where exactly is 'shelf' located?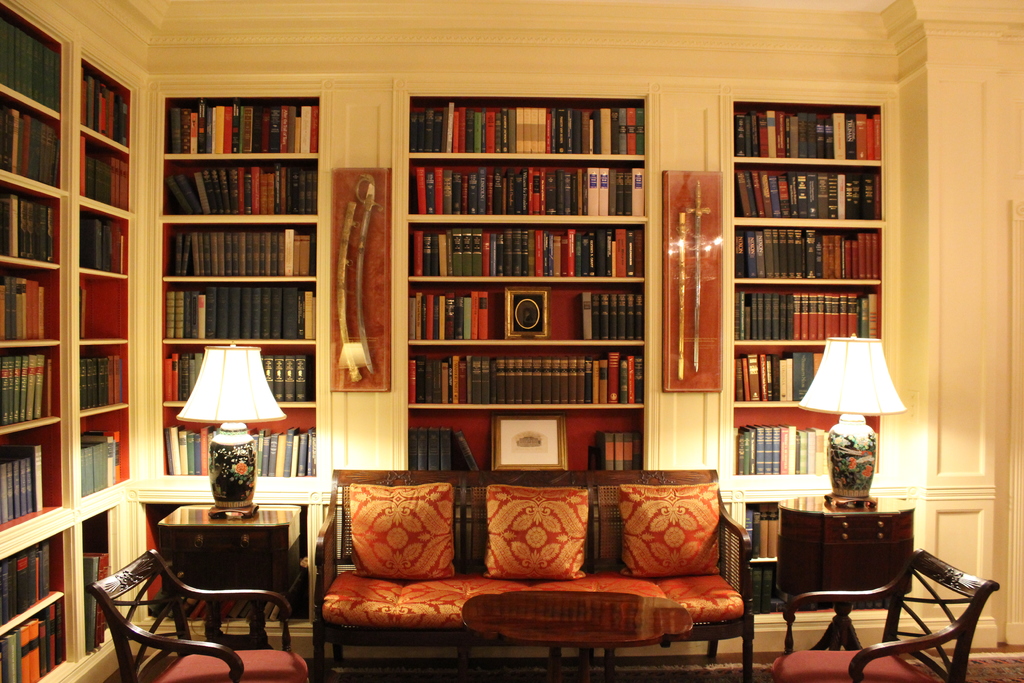
Its bounding box is <box>159,90,330,481</box>.
